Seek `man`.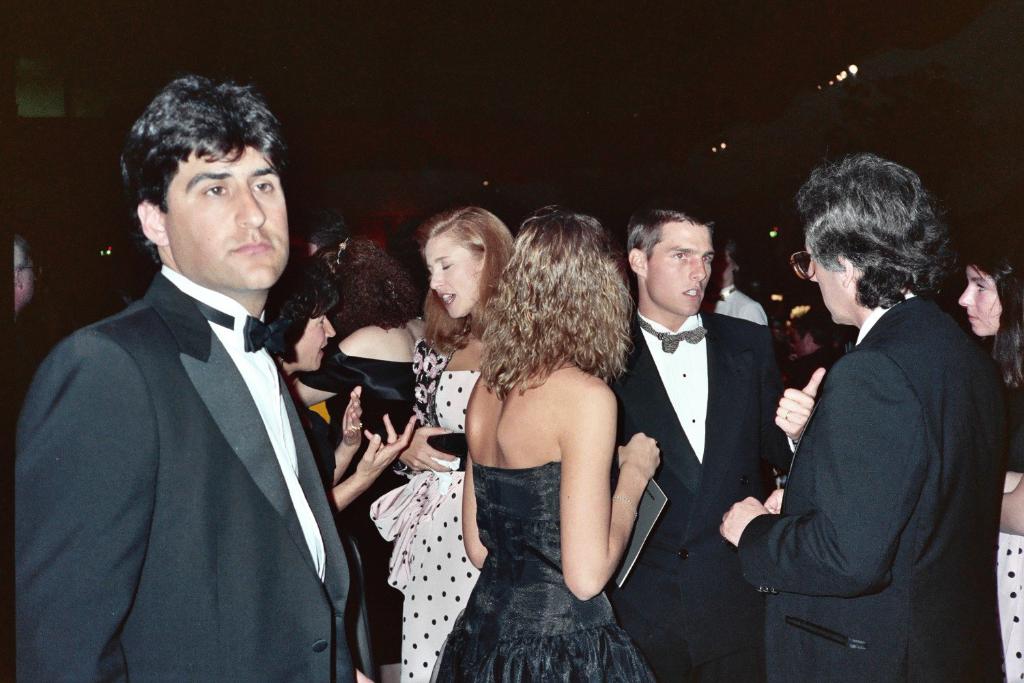
crop(614, 200, 821, 682).
